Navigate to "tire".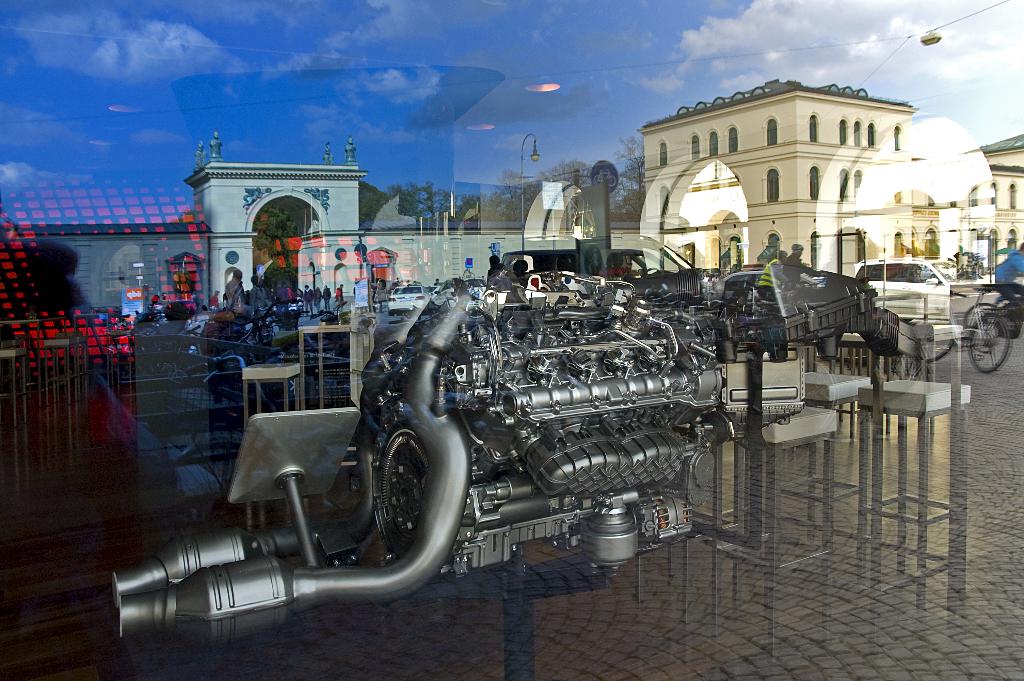
Navigation target: [x1=387, y1=309, x2=396, y2=316].
